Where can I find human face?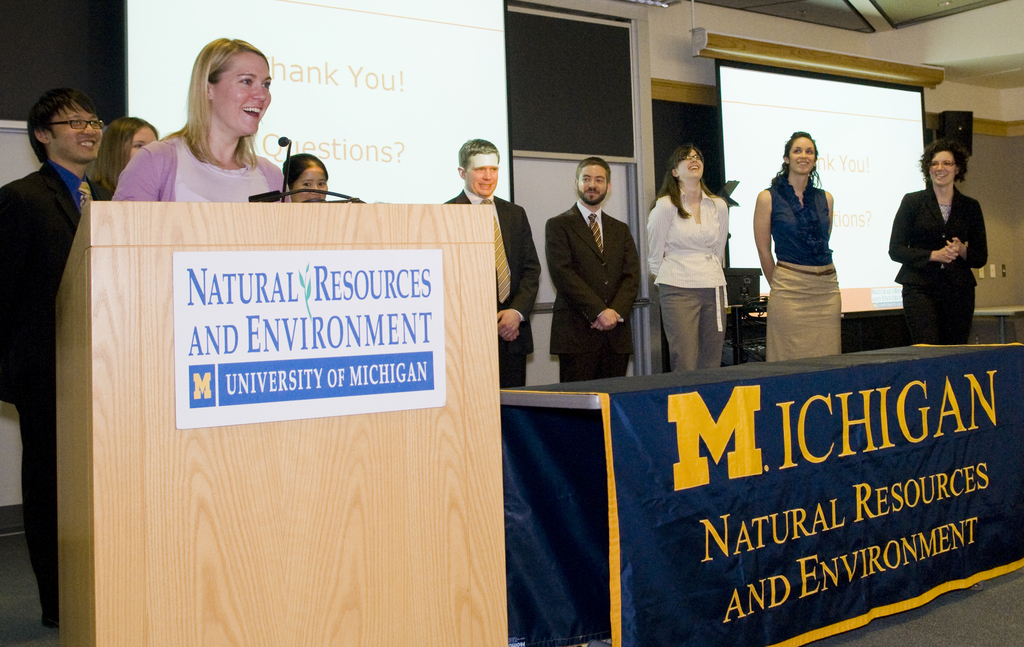
You can find it at bbox=(213, 45, 272, 145).
